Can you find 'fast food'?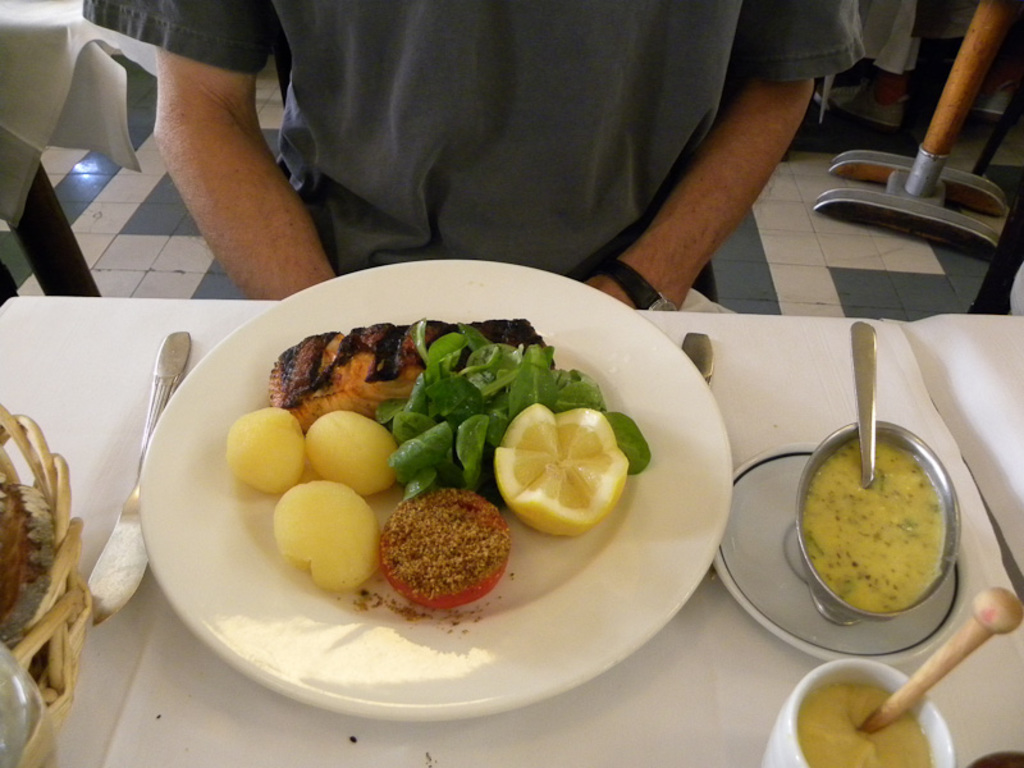
Yes, bounding box: locate(307, 408, 396, 493).
